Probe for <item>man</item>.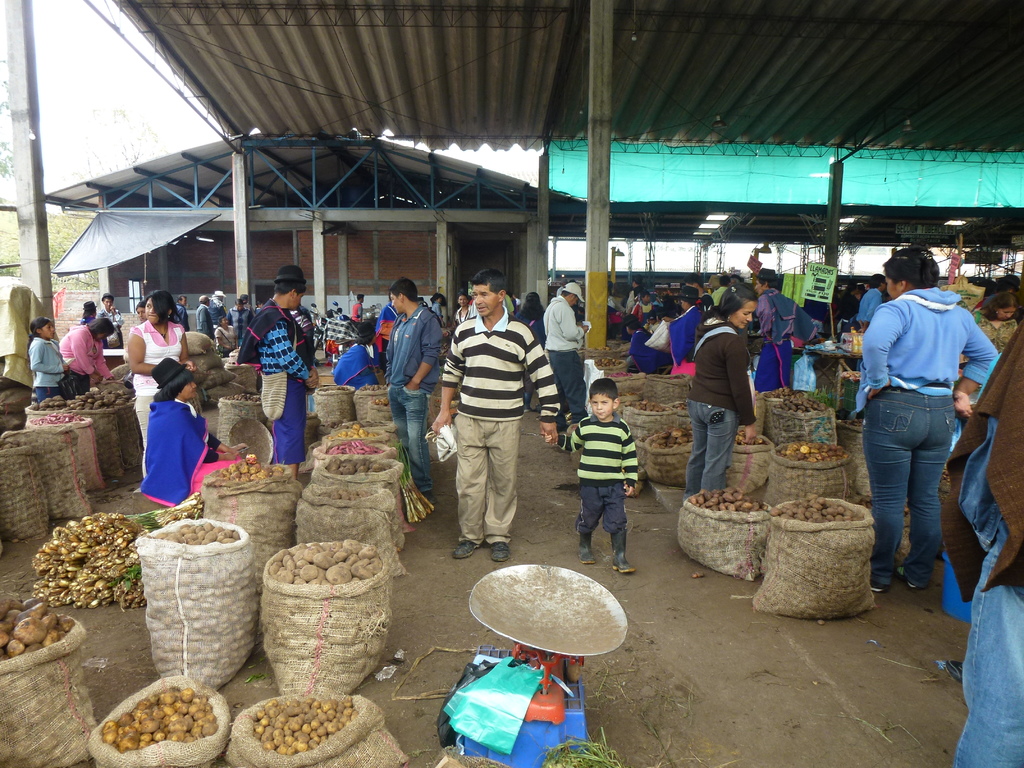
Probe result: bbox=(385, 278, 445, 499).
